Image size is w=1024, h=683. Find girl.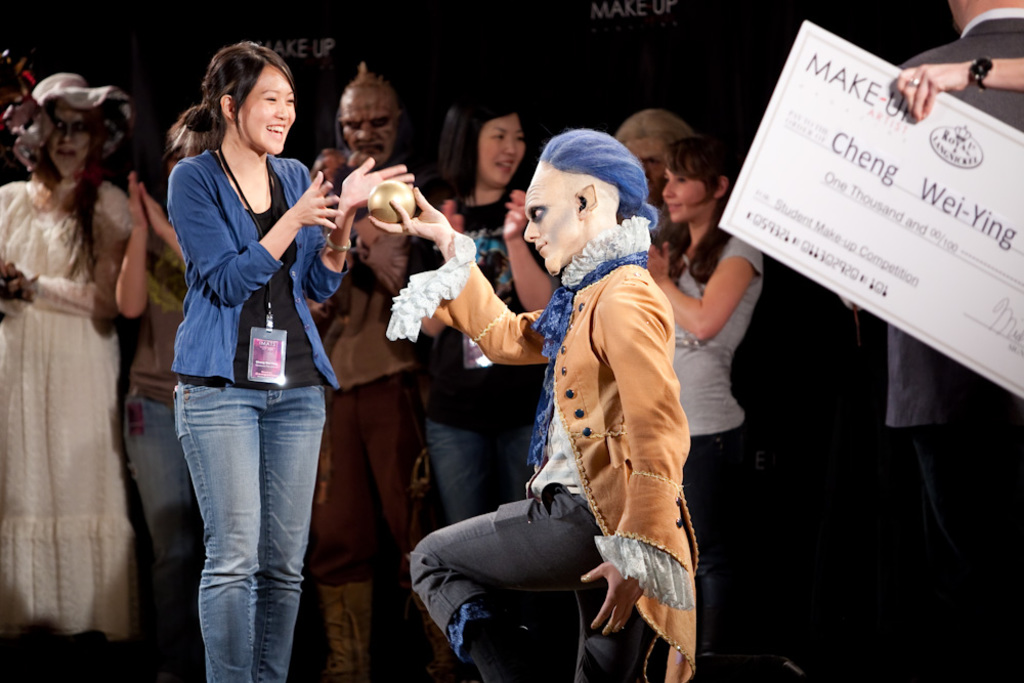
[x1=0, y1=65, x2=134, y2=633].
